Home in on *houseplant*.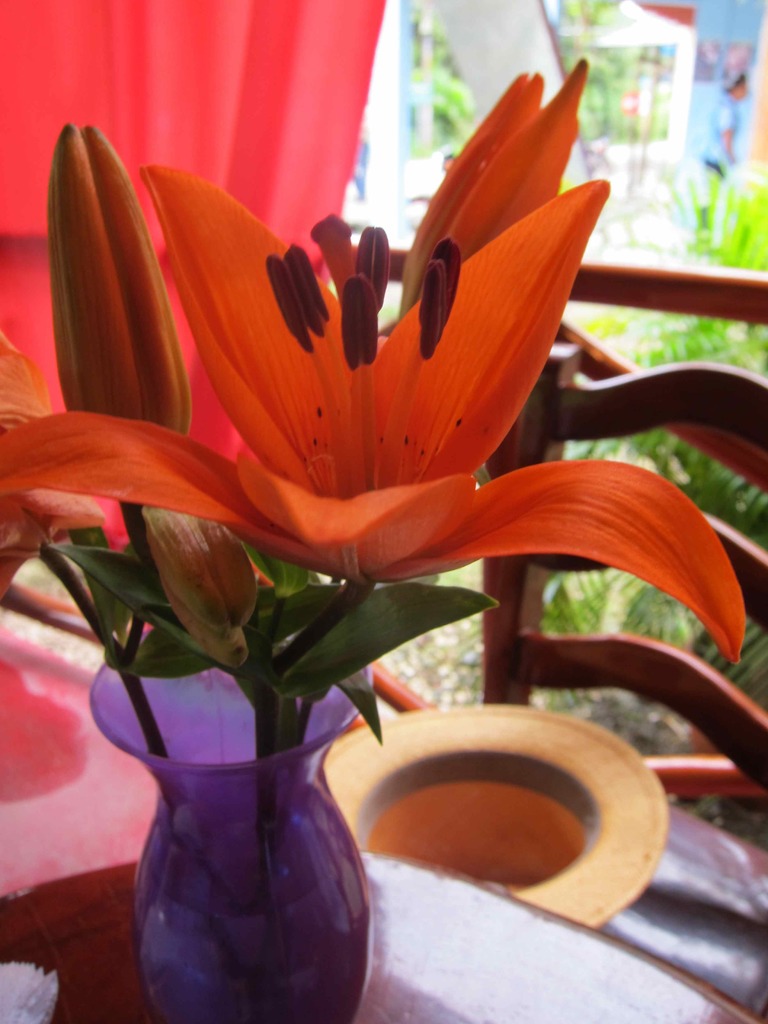
Homed in at 11 47 721 1008.
